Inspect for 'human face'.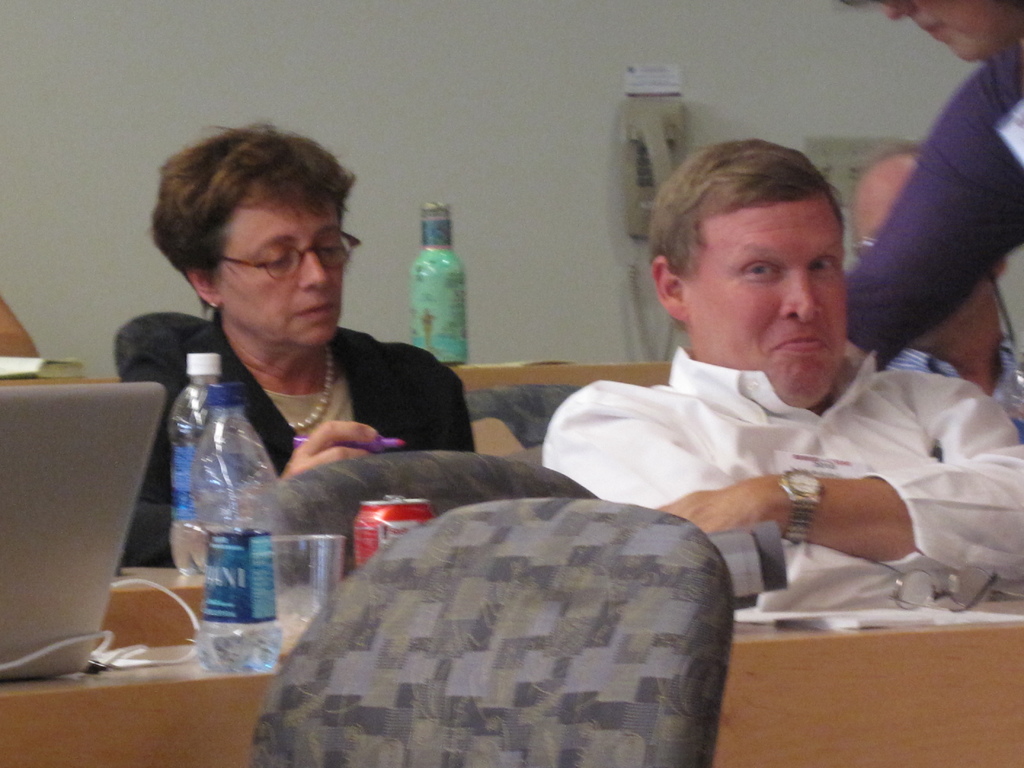
Inspection: BBox(684, 198, 849, 409).
